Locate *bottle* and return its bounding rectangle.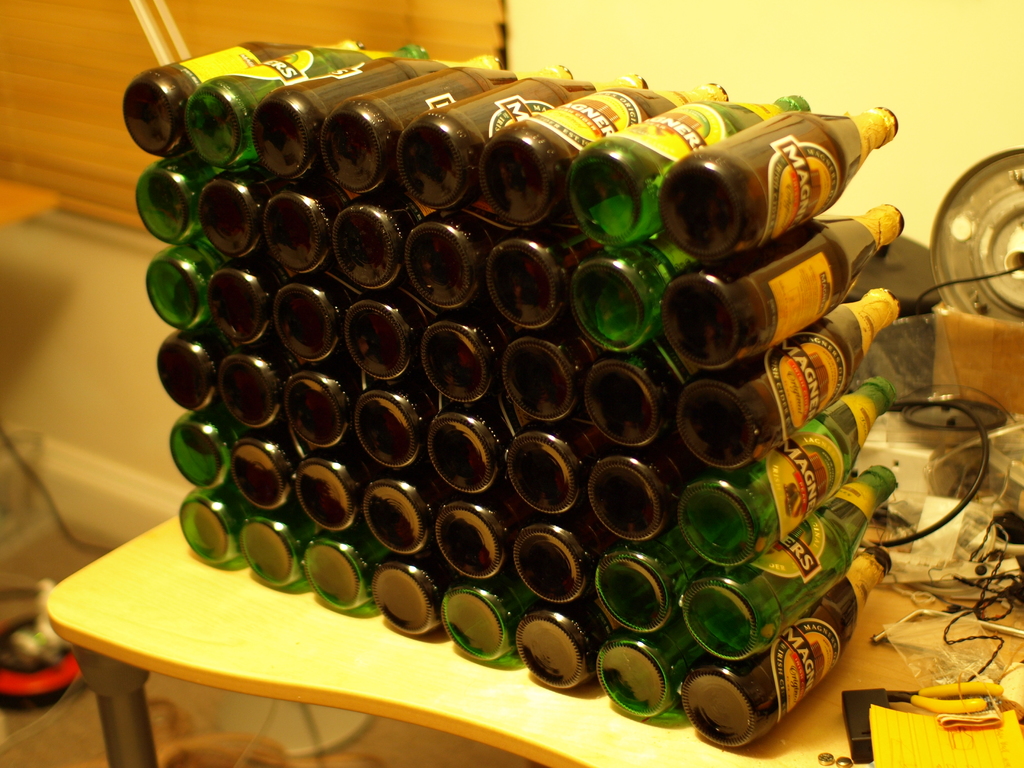
detection(587, 444, 700, 543).
